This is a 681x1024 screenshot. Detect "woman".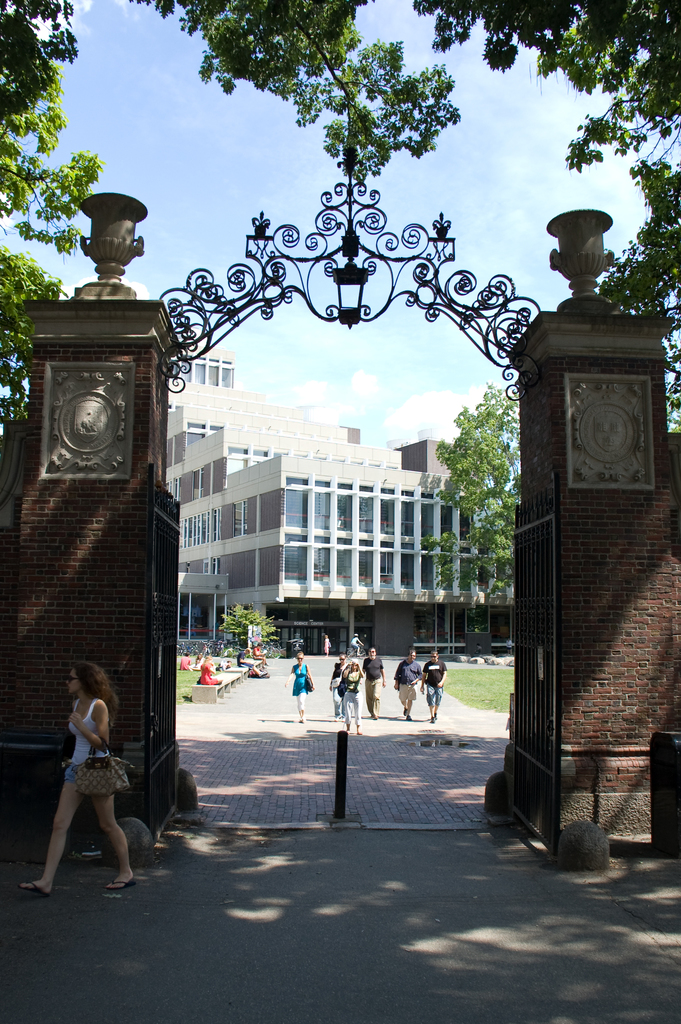
[left=188, top=652, right=204, bottom=669].
